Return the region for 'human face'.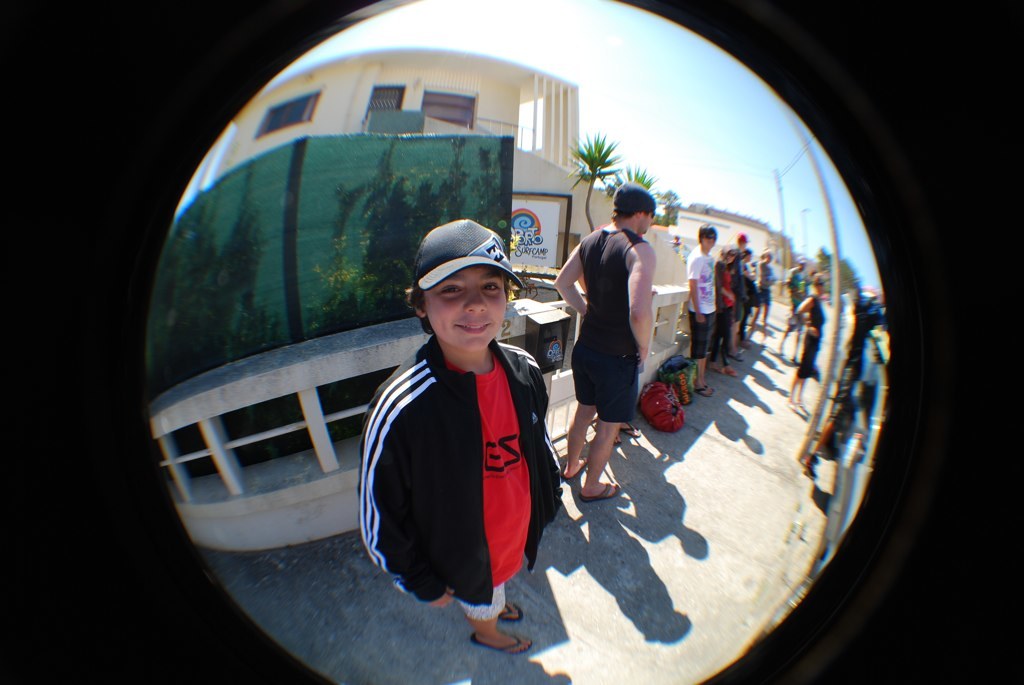
locate(642, 212, 652, 236).
